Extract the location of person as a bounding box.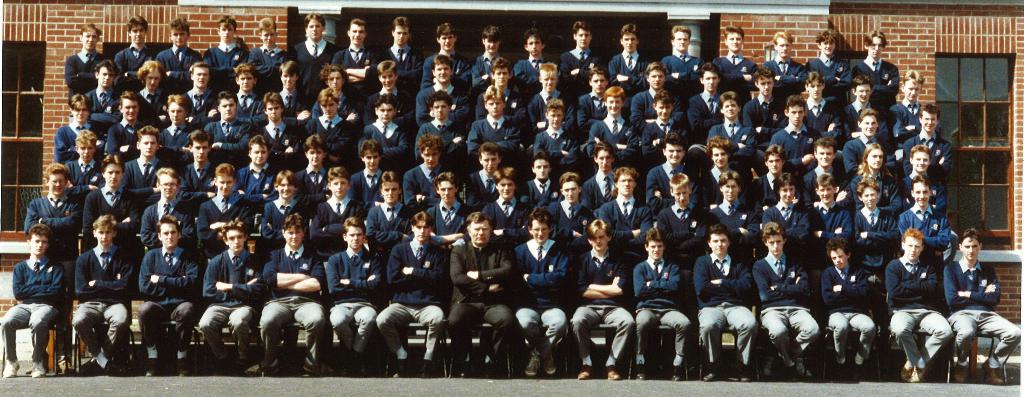
465, 143, 503, 205.
